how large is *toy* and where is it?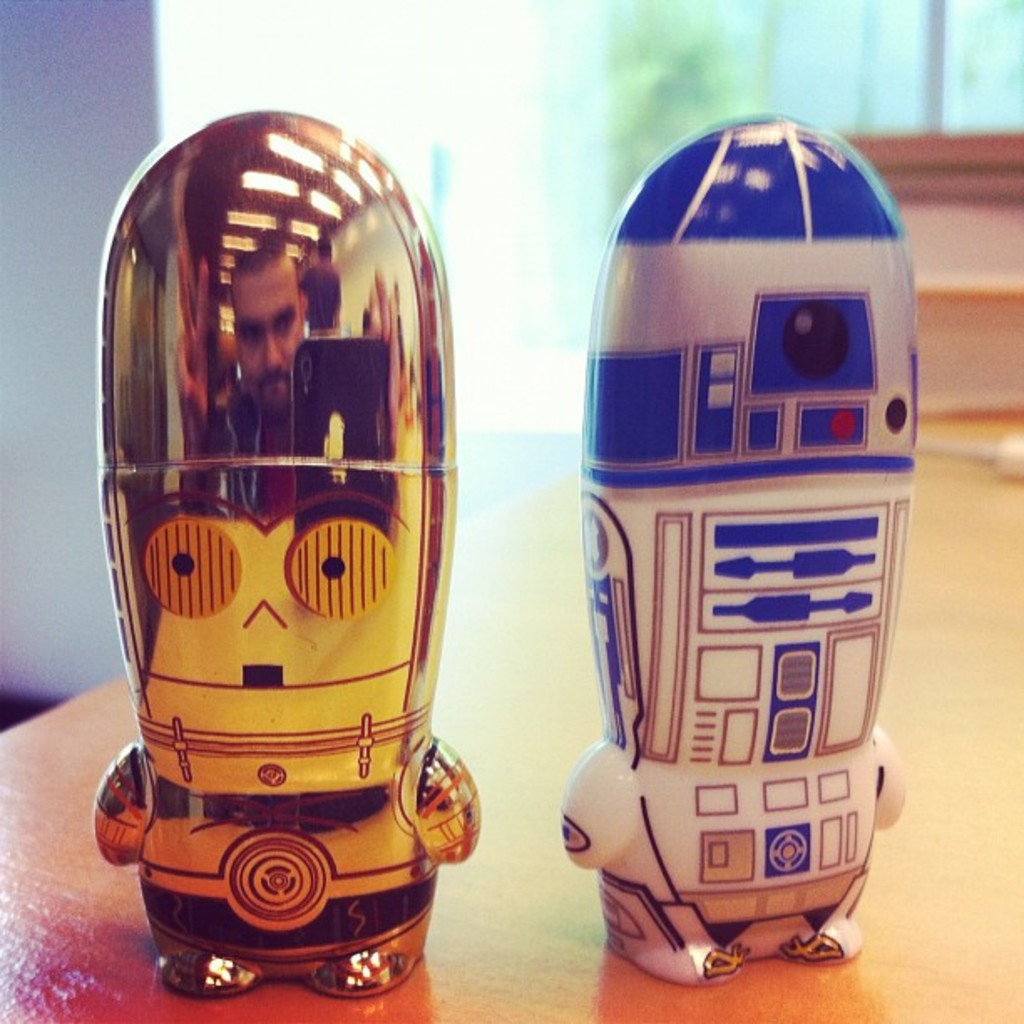
Bounding box: rect(94, 107, 484, 1004).
